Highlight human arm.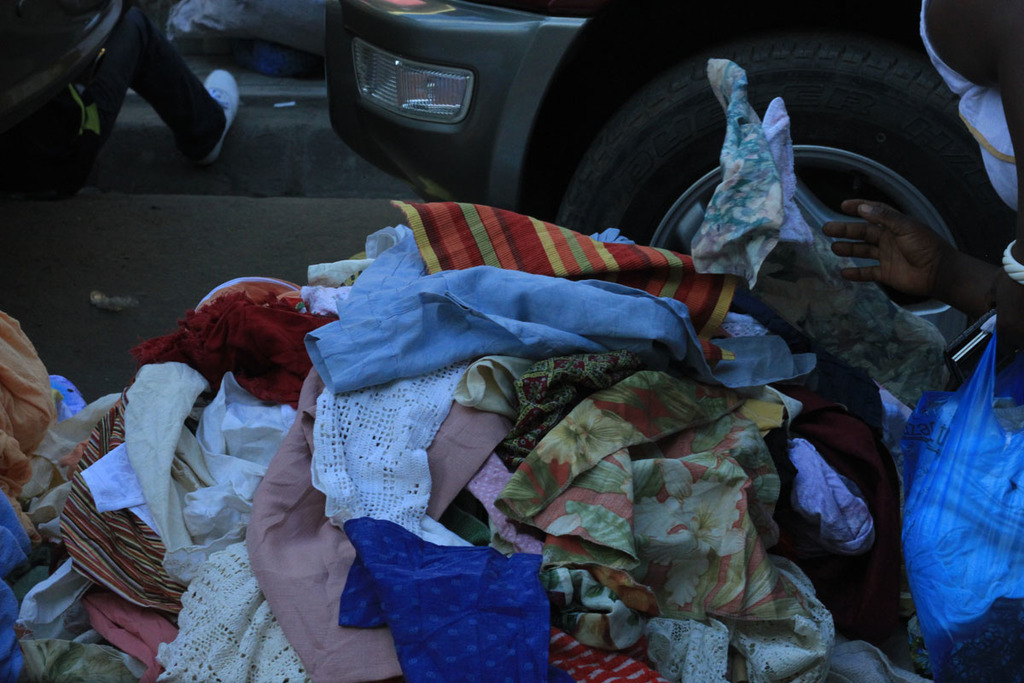
Highlighted region: 824:202:1001:318.
